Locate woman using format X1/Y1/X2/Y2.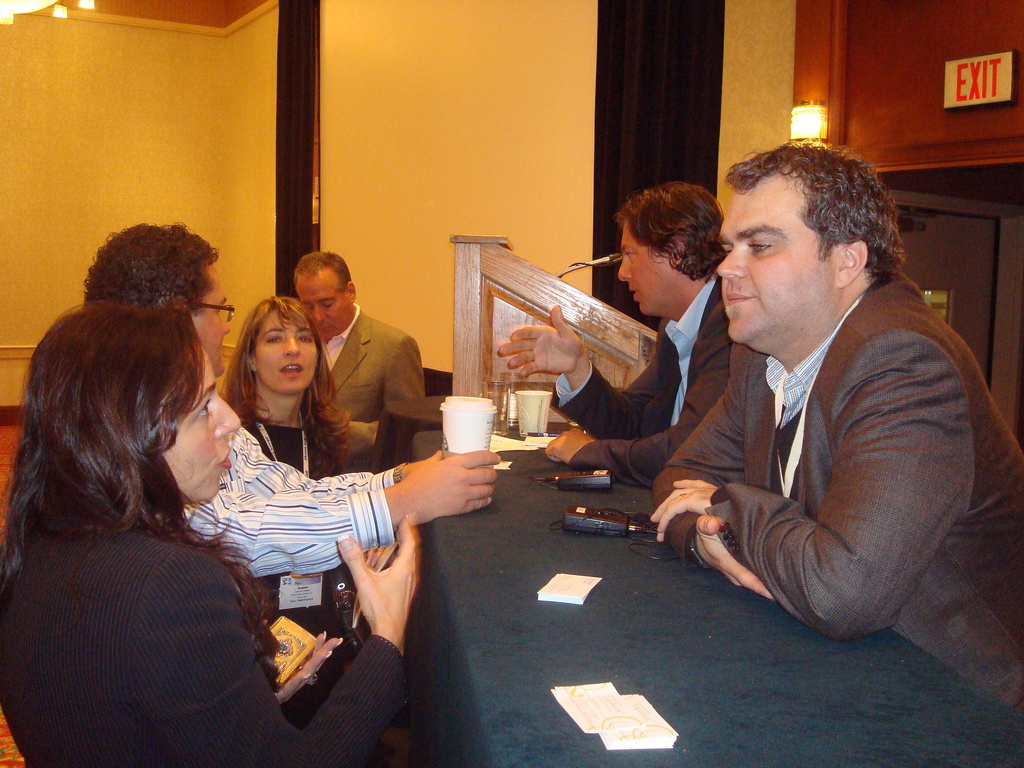
212/294/381/737.
